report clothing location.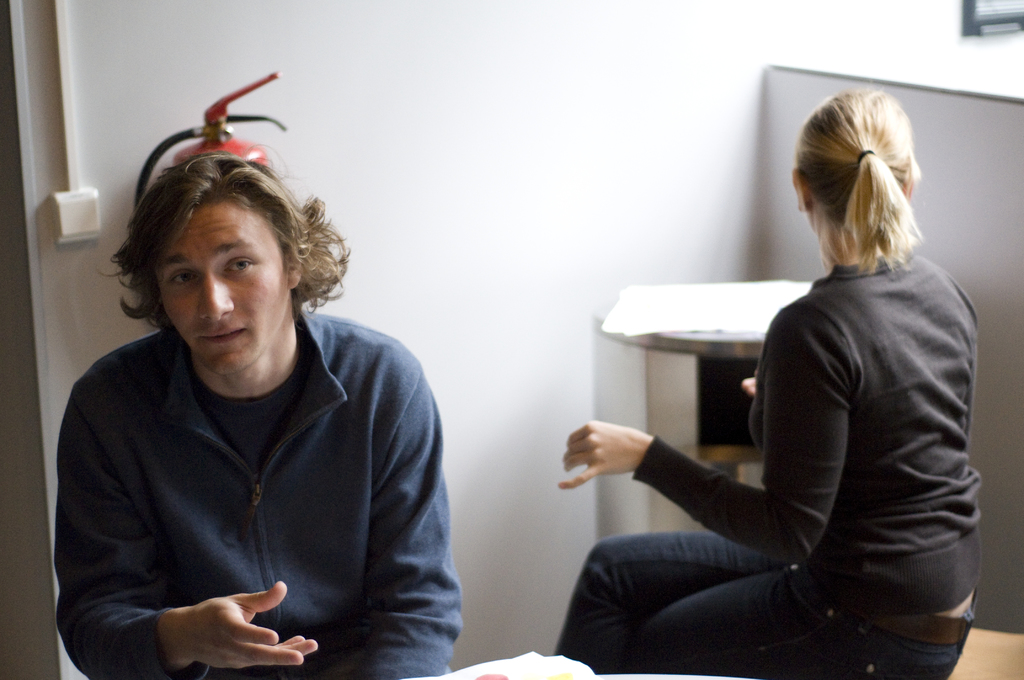
Report: {"x1": 56, "y1": 315, "x2": 463, "y2": 679}.
